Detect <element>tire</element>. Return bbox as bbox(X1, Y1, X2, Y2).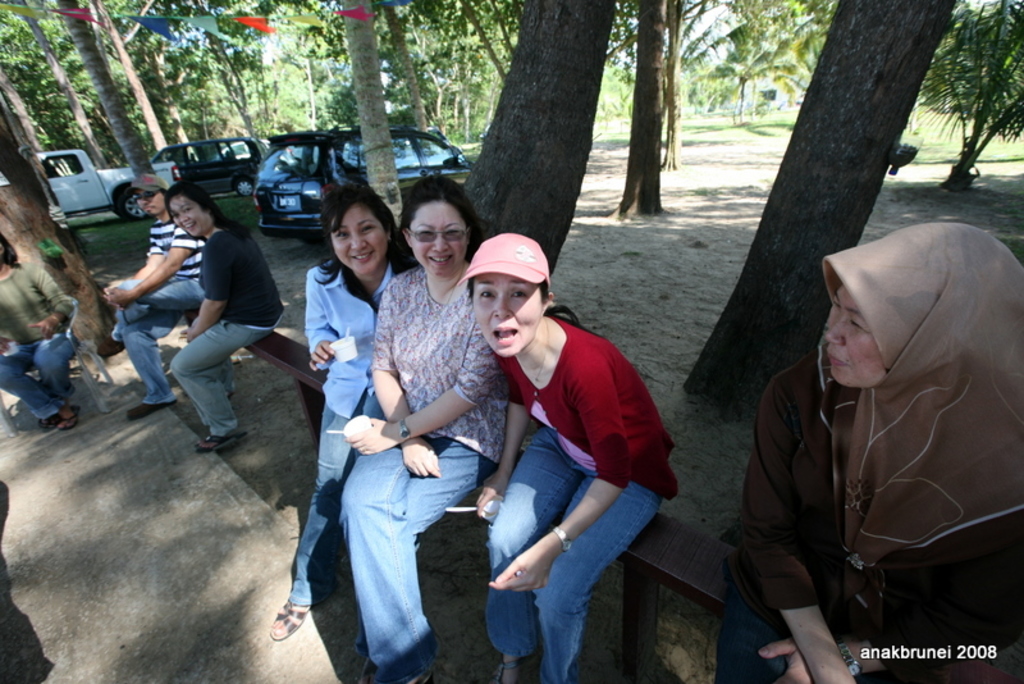
bbox(241, 179, 255, 199).
